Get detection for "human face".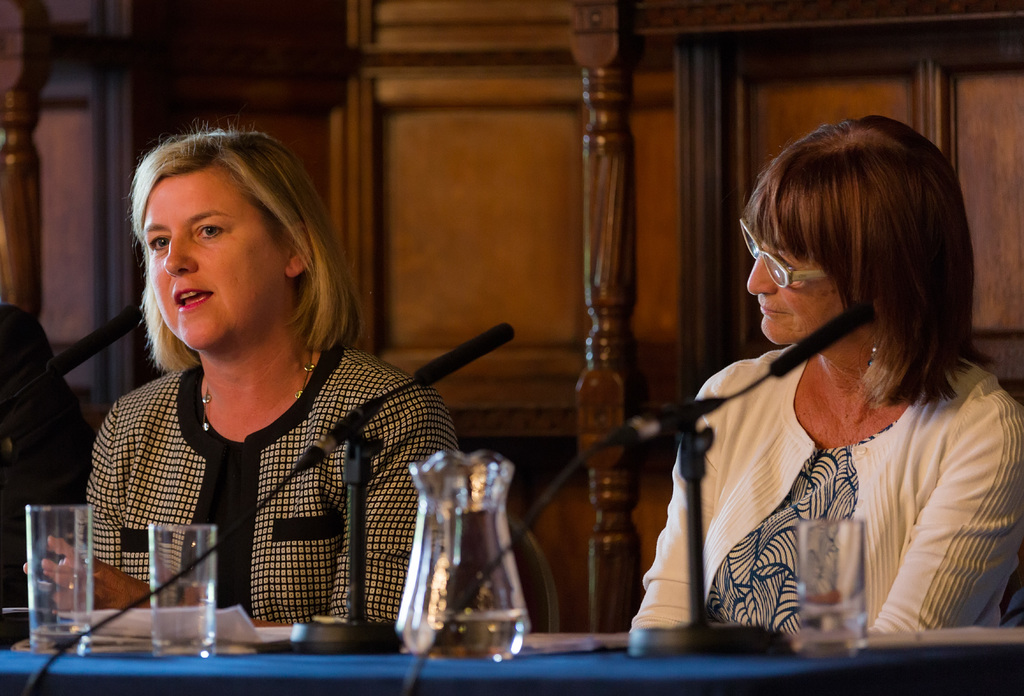
Detection: box=[746, 243, 849, 341].
